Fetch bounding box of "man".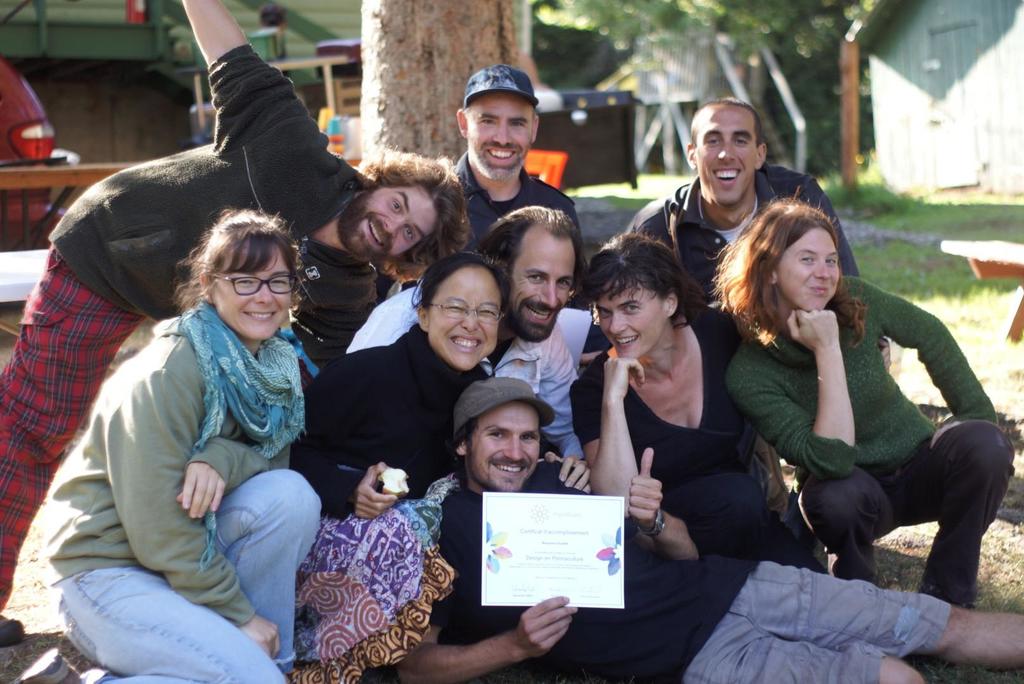
Bbox: bbox(620, 99, 861, 290).
